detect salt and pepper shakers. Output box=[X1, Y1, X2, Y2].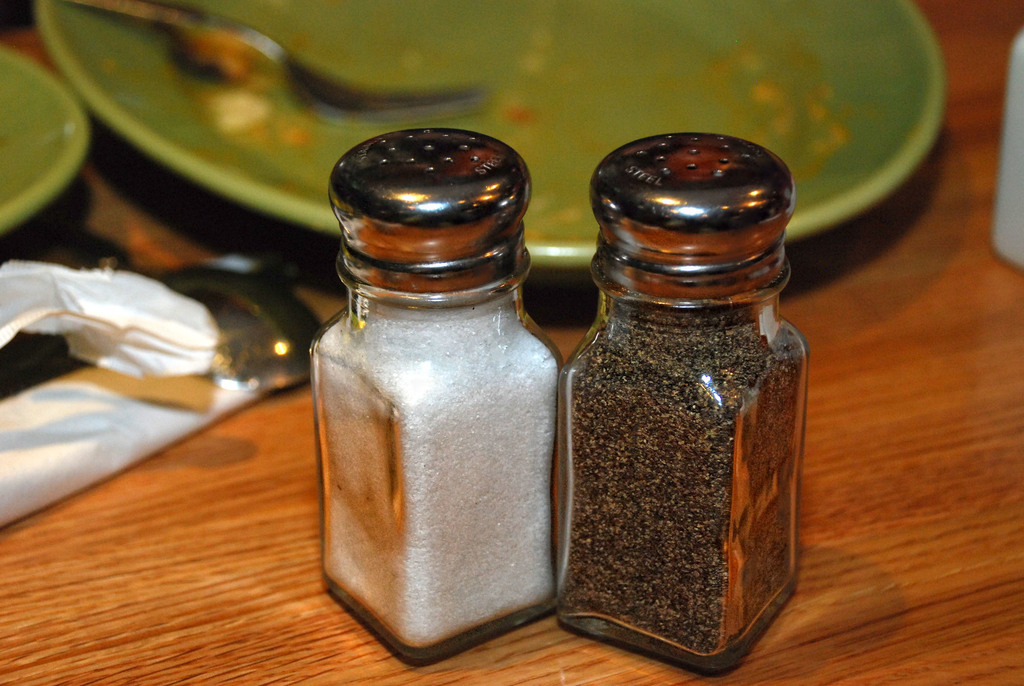
box=[554, 124, 808, 683].
